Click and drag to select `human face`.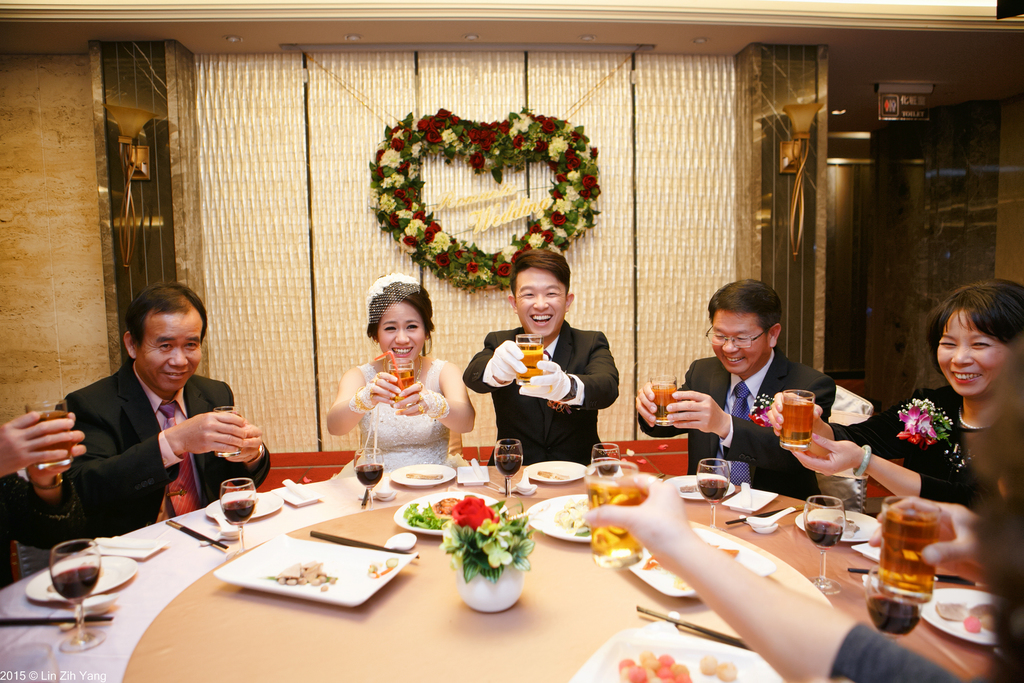
Selection: box(131, 308, 202, 383).
